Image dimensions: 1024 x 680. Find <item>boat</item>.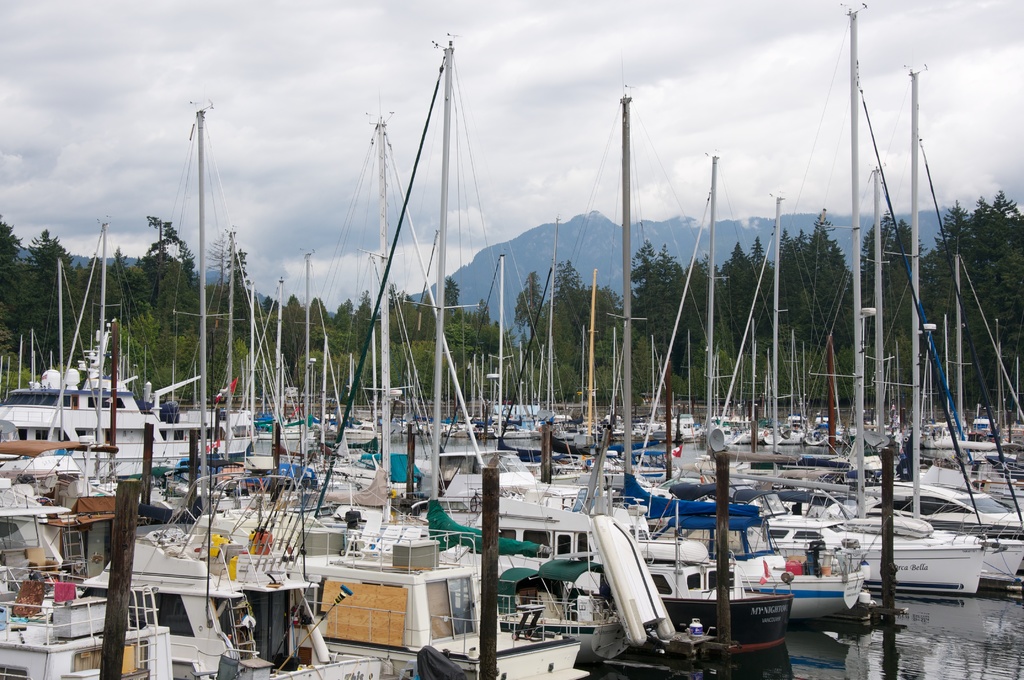
left=590, top=432, right=803, bottom=658.
